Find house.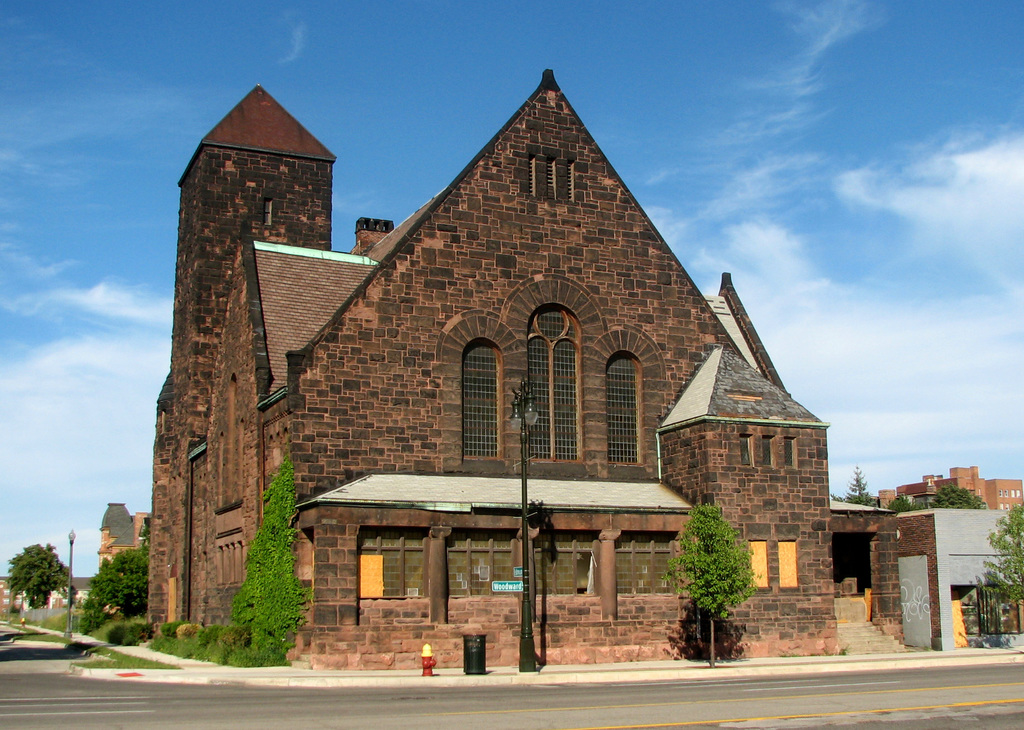
94, 498, 148, 595.
